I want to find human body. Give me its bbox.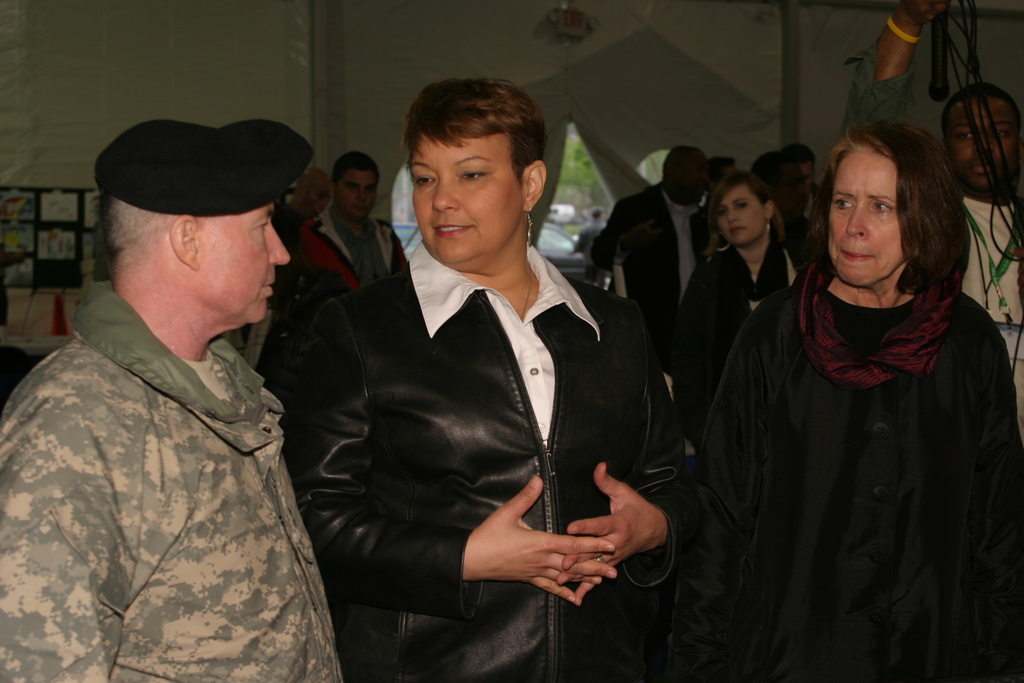
[x1=586, y1=142, x2=728, y2=377].
